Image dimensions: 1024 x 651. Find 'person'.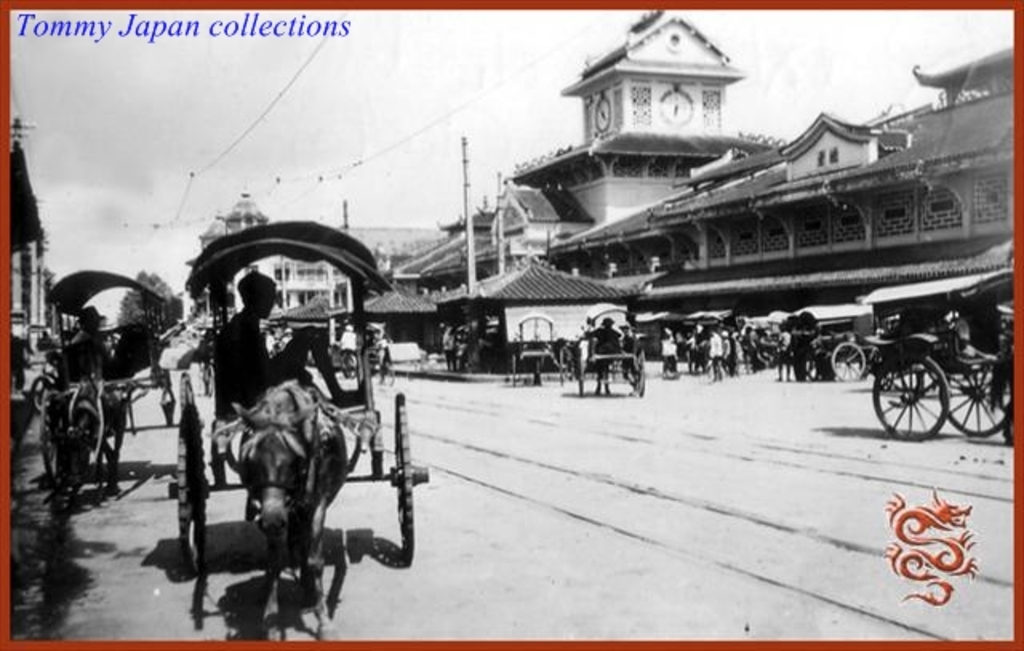
(62,304,110,379).
